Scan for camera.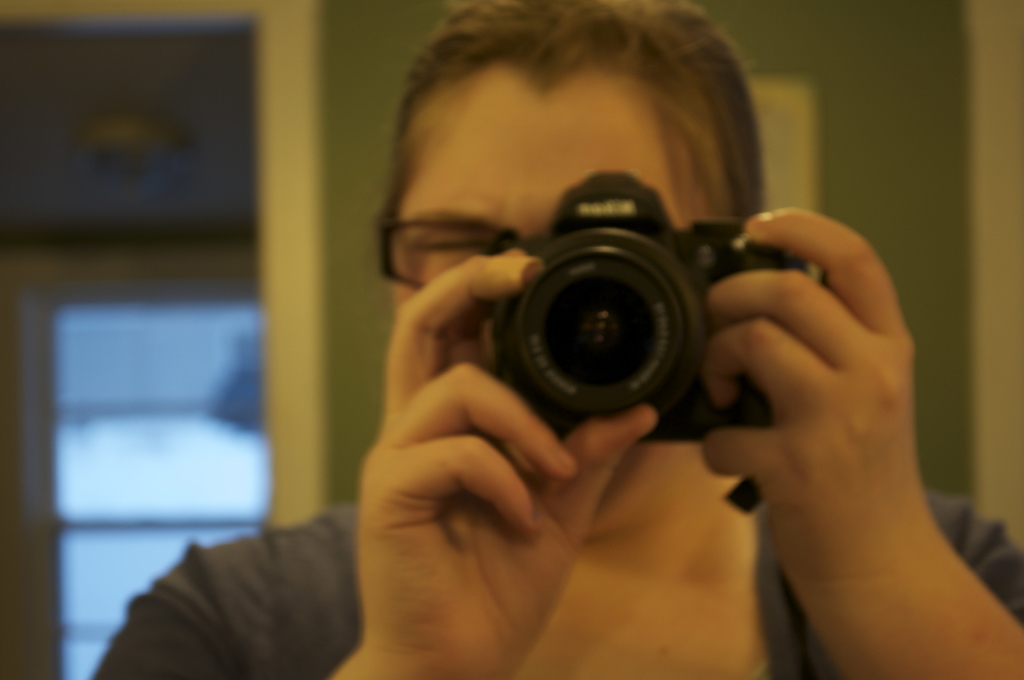
Scan result: Rect(409, 166, 803, 448).
